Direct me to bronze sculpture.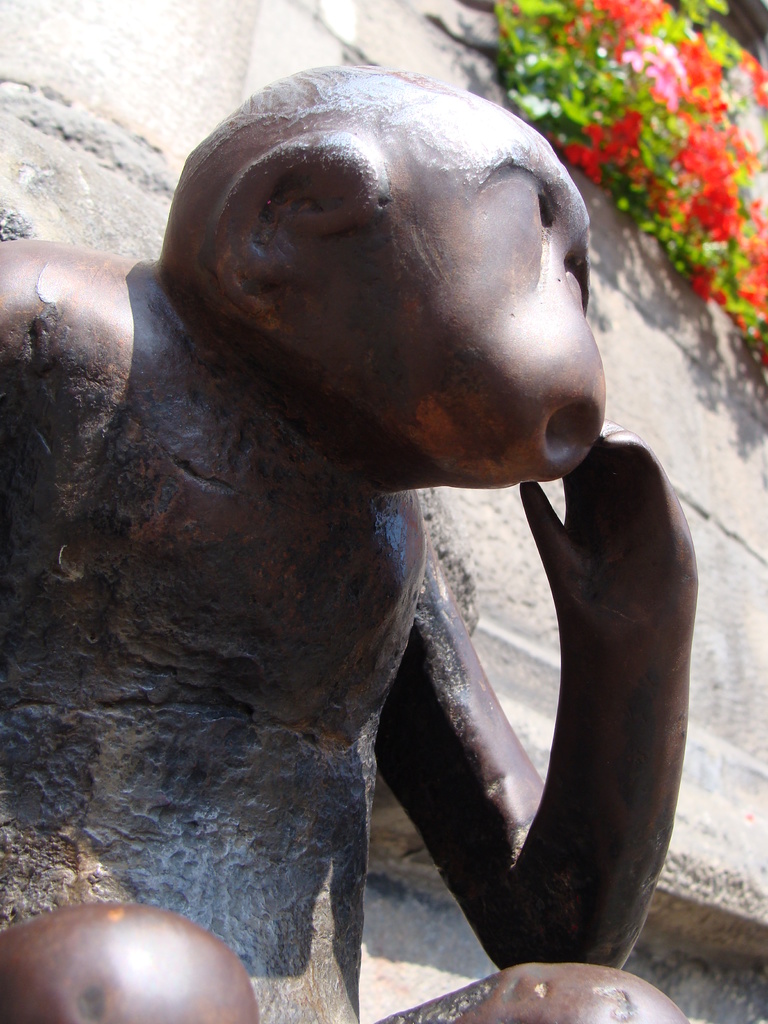
Direction: <box>51,91,659,996</box>.
